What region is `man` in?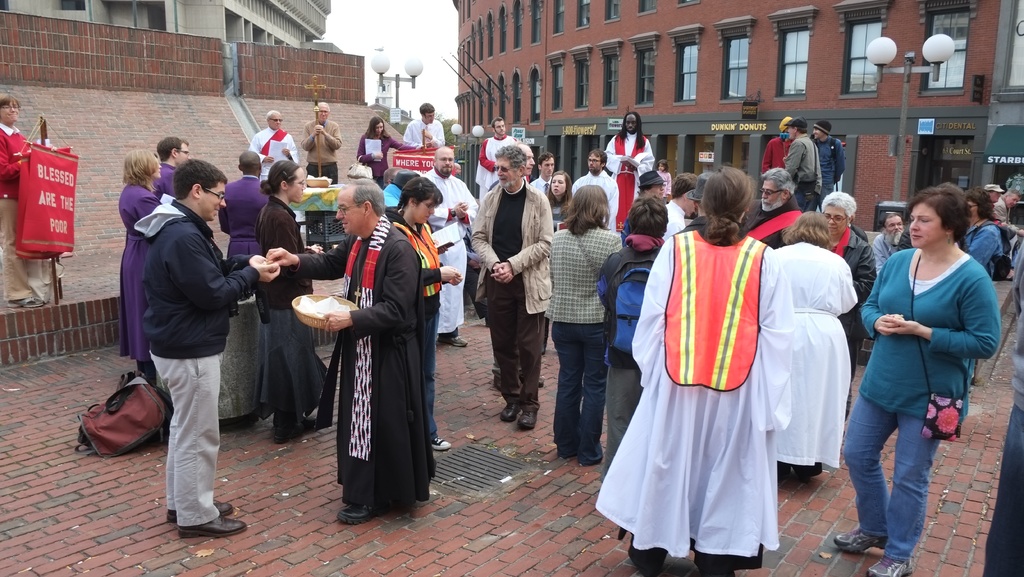
BBox(602, 110, 655, 234).
